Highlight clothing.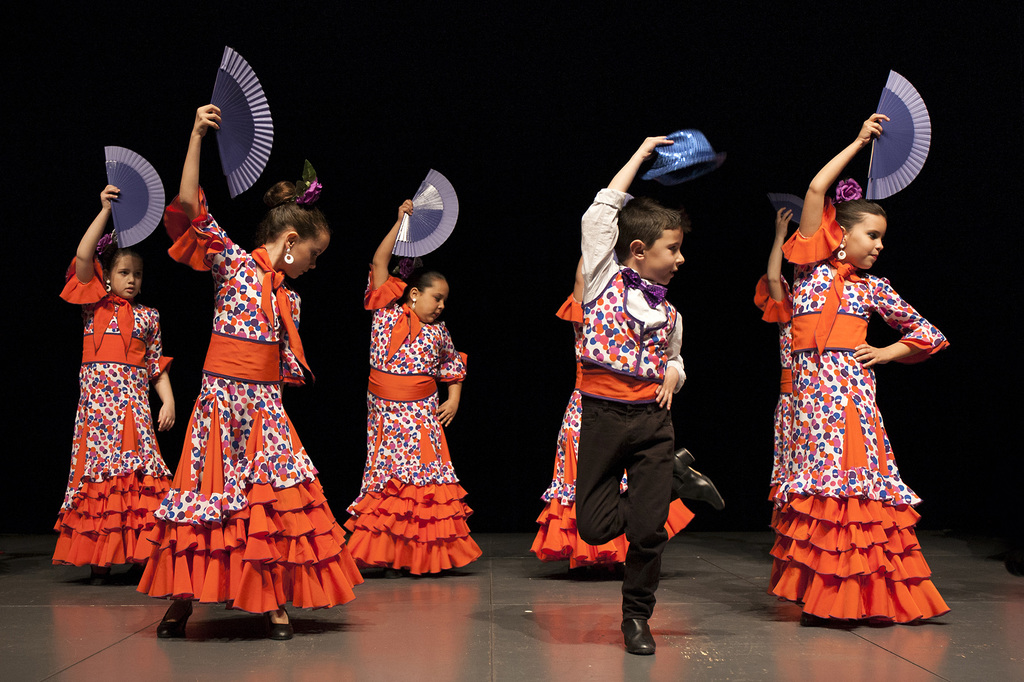
Highlighted region: 340, 277, 481, 574.
